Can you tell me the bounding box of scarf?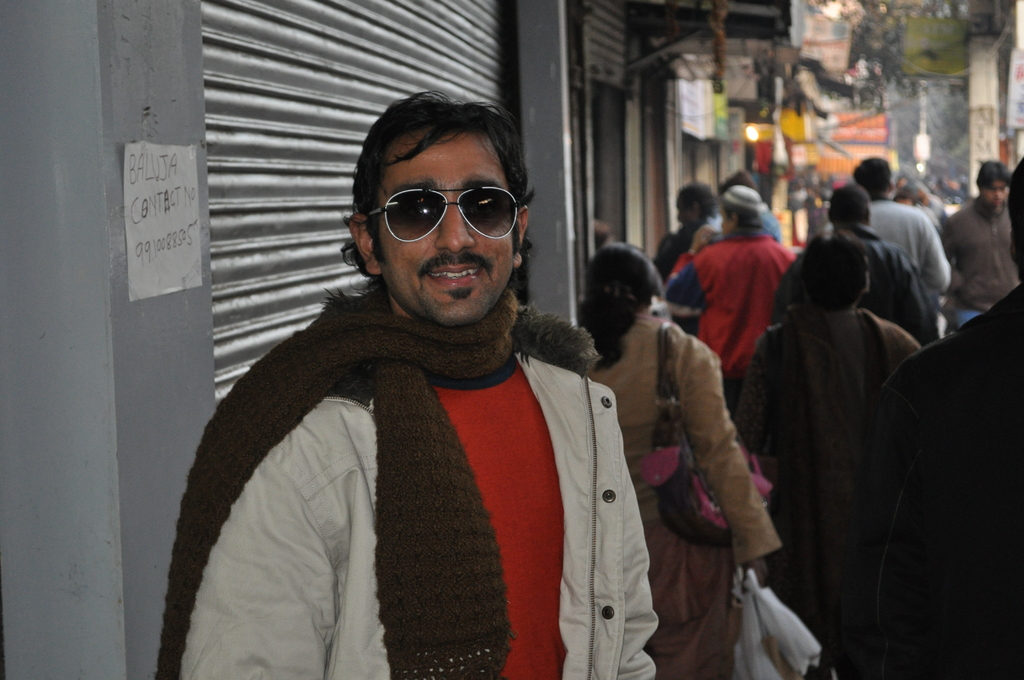
bbox(156, 285, 522, 679).
